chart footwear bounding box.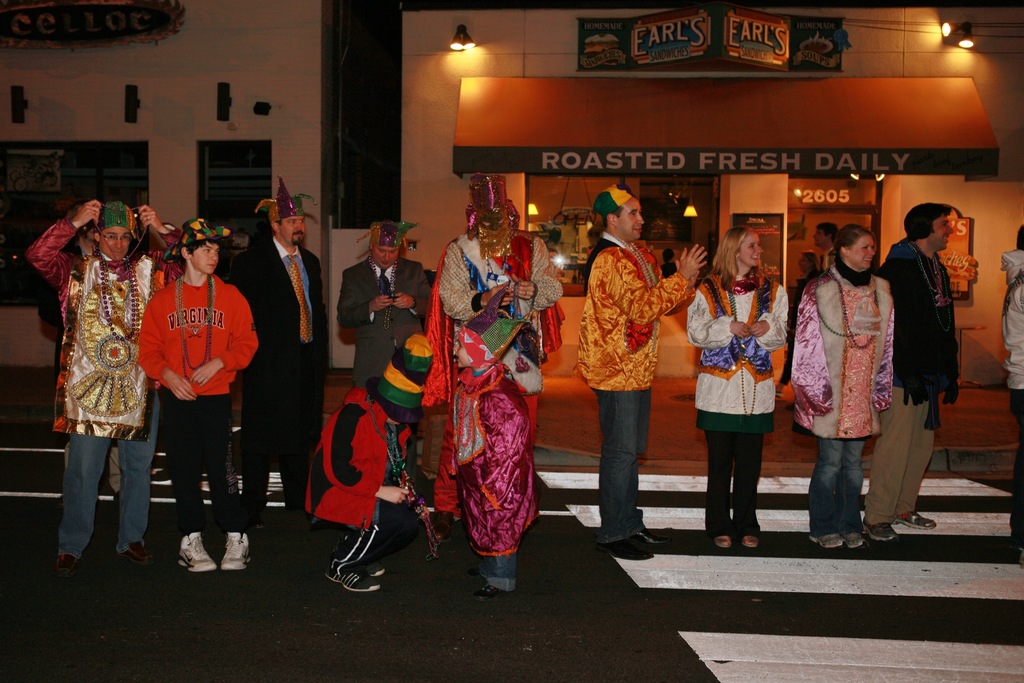
Charted: bbox(861, 517, 897, 547).
